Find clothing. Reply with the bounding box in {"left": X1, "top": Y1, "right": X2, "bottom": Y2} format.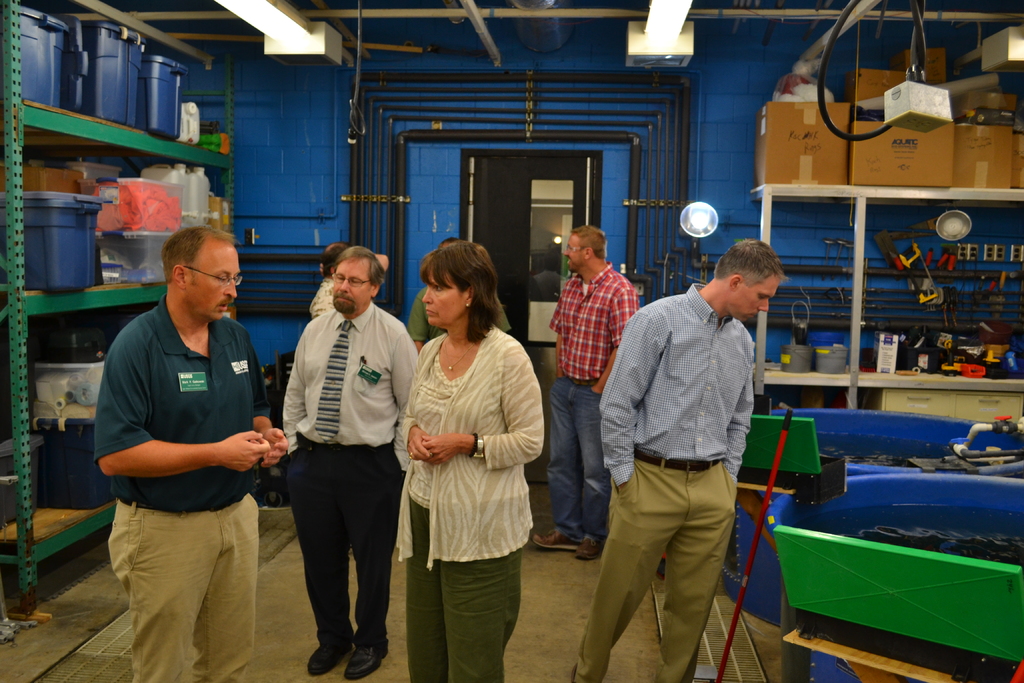
{"left": 596, "top": 283, "right": 753, "bottom": 682}.
